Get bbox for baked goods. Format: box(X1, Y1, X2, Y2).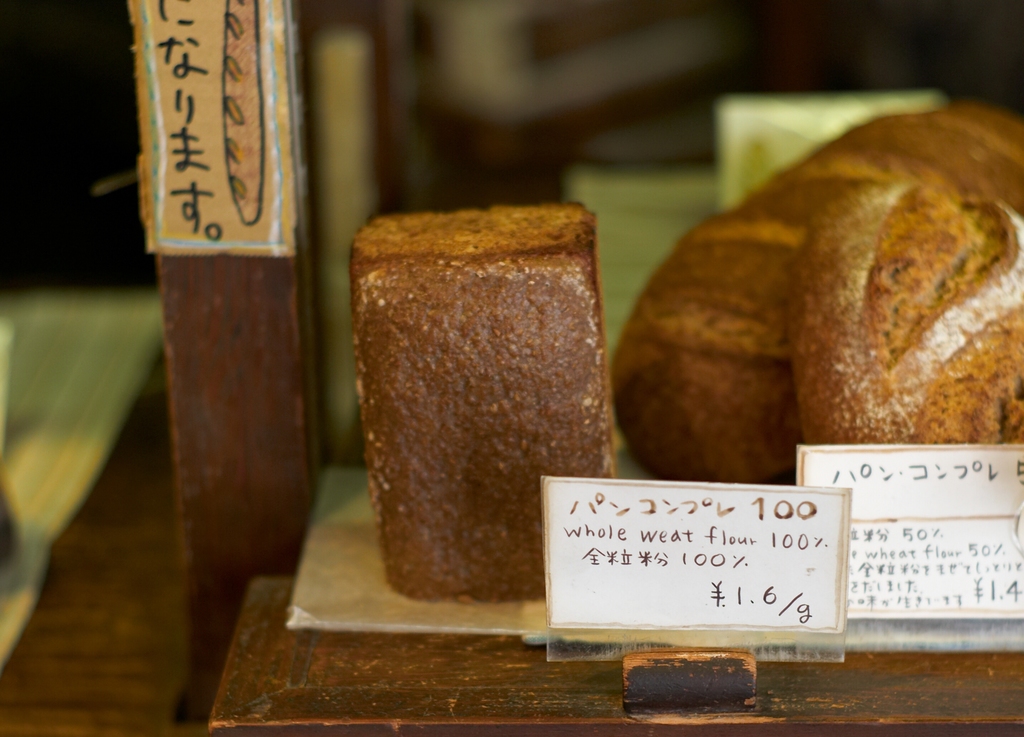
box(351, 232, 626, 615).
